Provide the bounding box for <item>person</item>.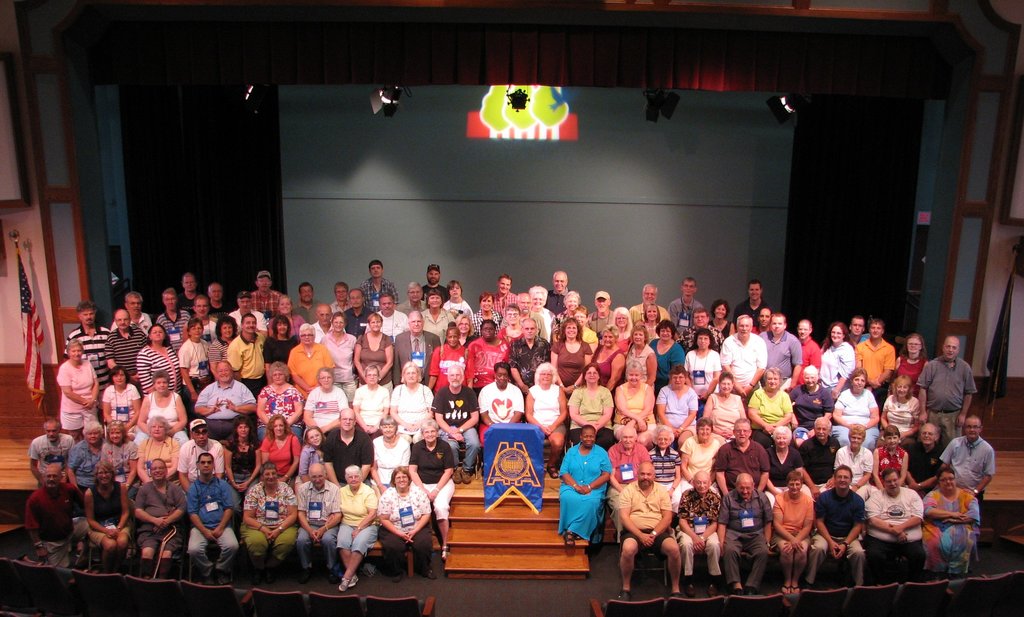
box(606, 426, 653, 545).
